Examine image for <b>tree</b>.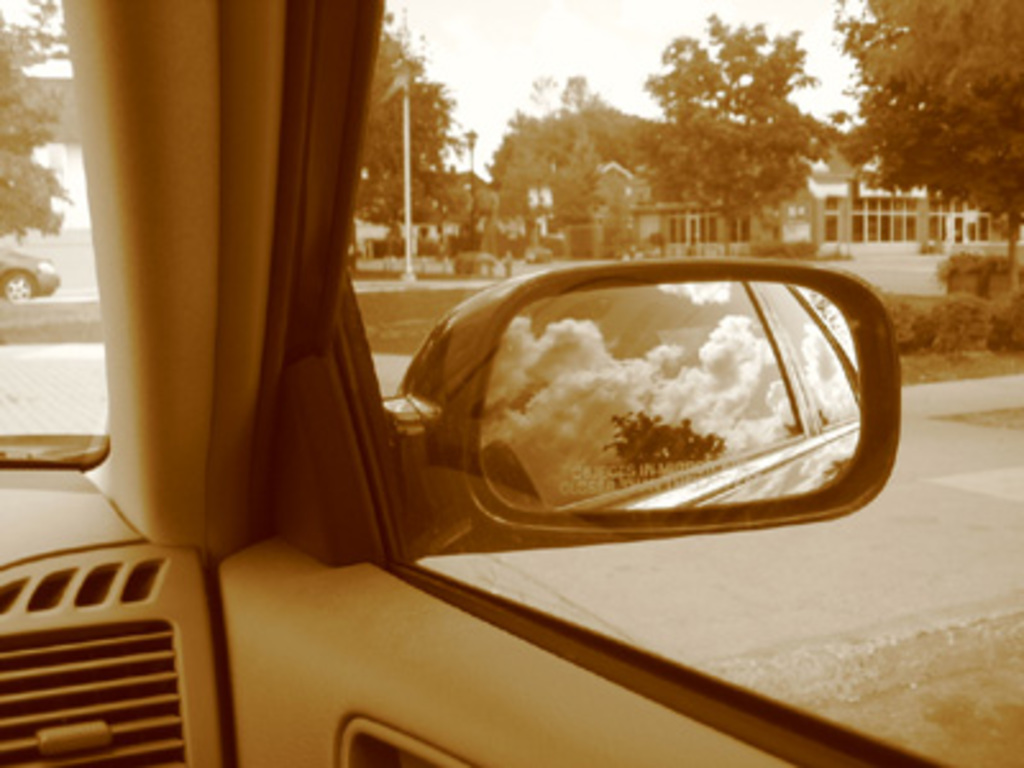
Examination result: [left=635, top=8, right=832, bottom=256].
